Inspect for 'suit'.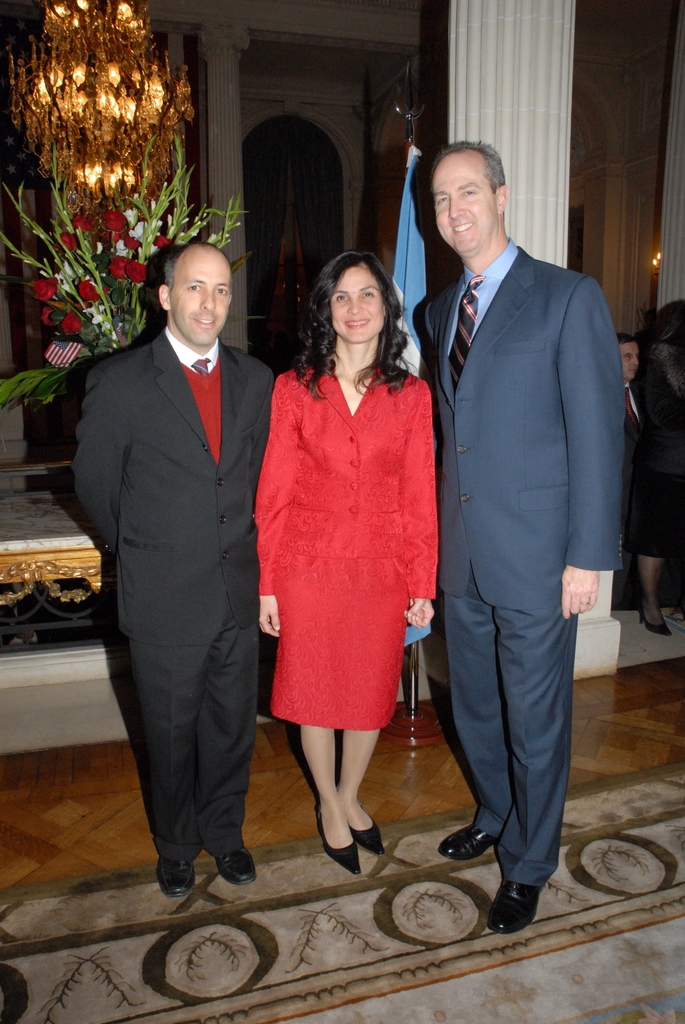
Inspection: x1=418, y1=125, x2=625, y2=936.
